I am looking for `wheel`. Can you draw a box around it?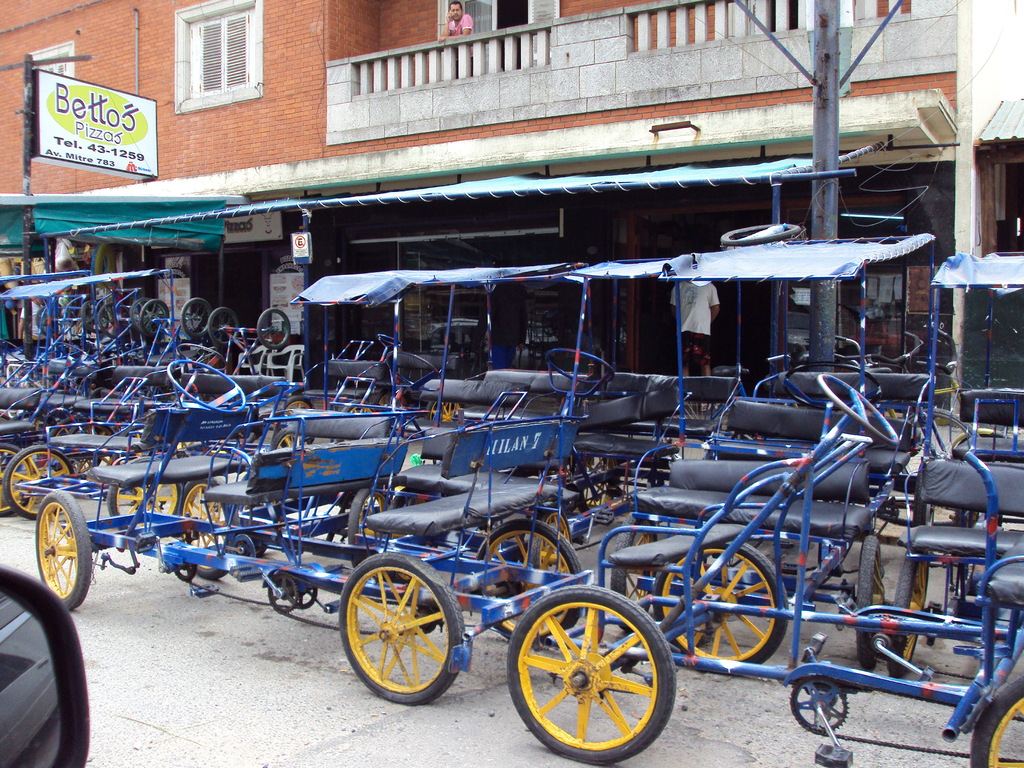
Sure, the bounding box is (3, 445, 72, 519).
